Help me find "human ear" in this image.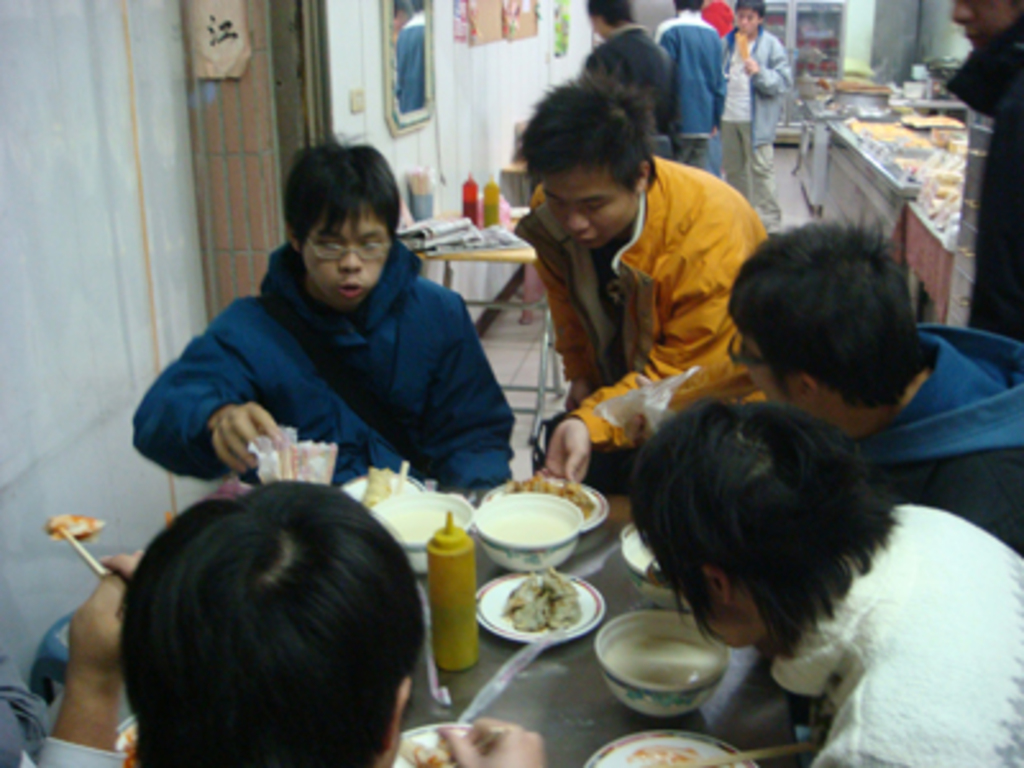
Found it: rect(387, 673, 410, 755).
